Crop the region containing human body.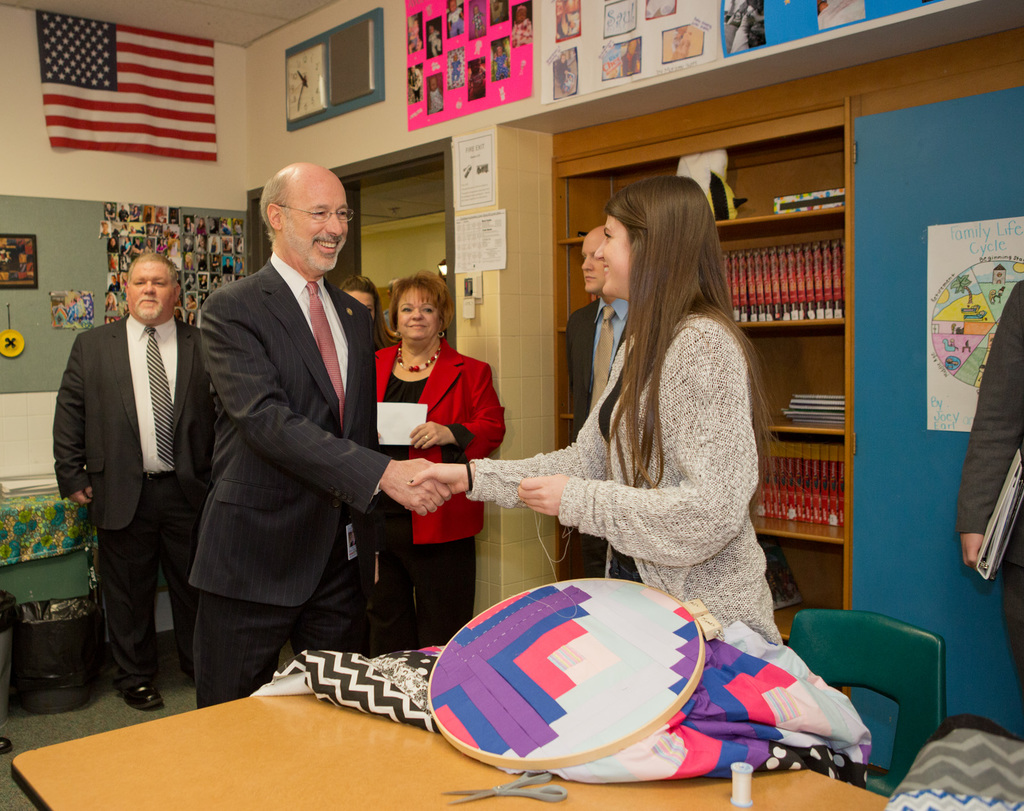
Crop region: BBox(122, 235, 129, 254).
